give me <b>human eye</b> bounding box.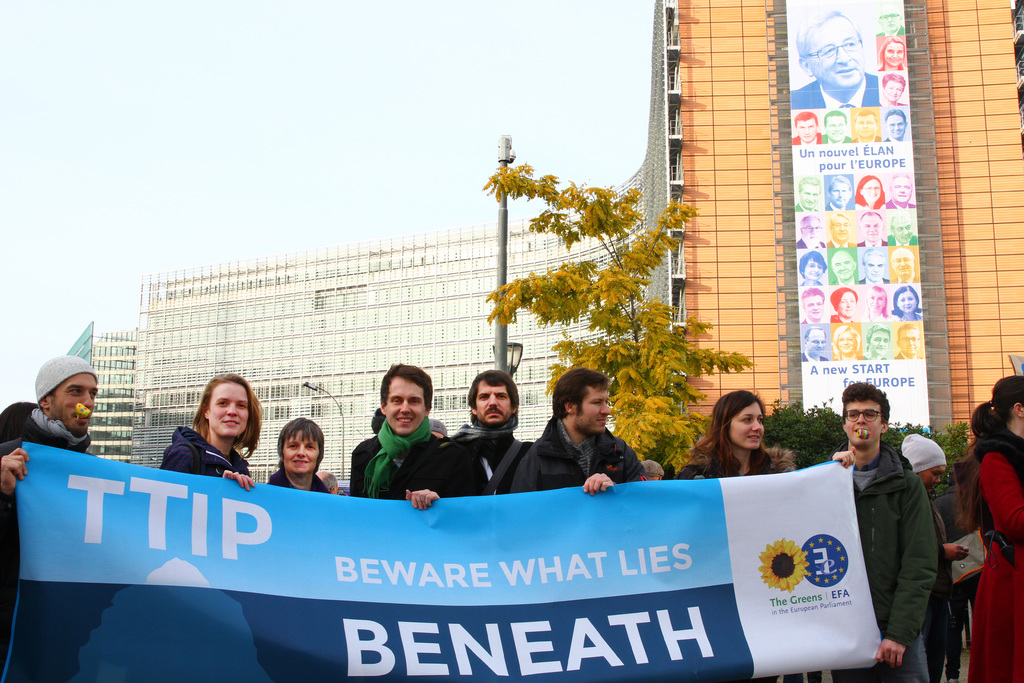
box=[842, 300, 846, 305].
